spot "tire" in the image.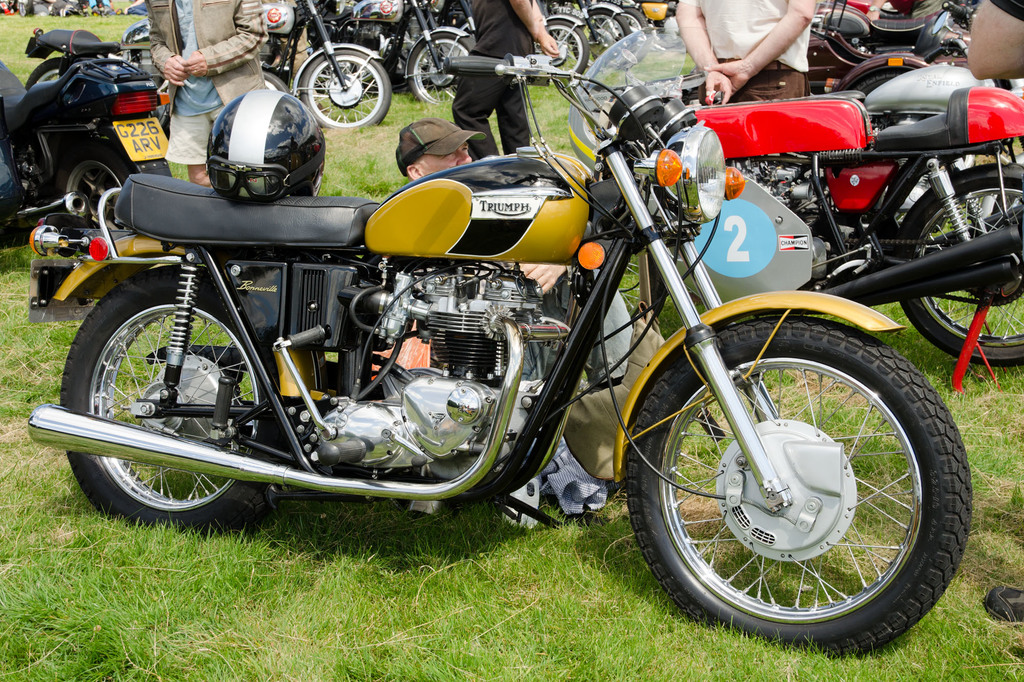
"tire" found at 408:33:475:106.
